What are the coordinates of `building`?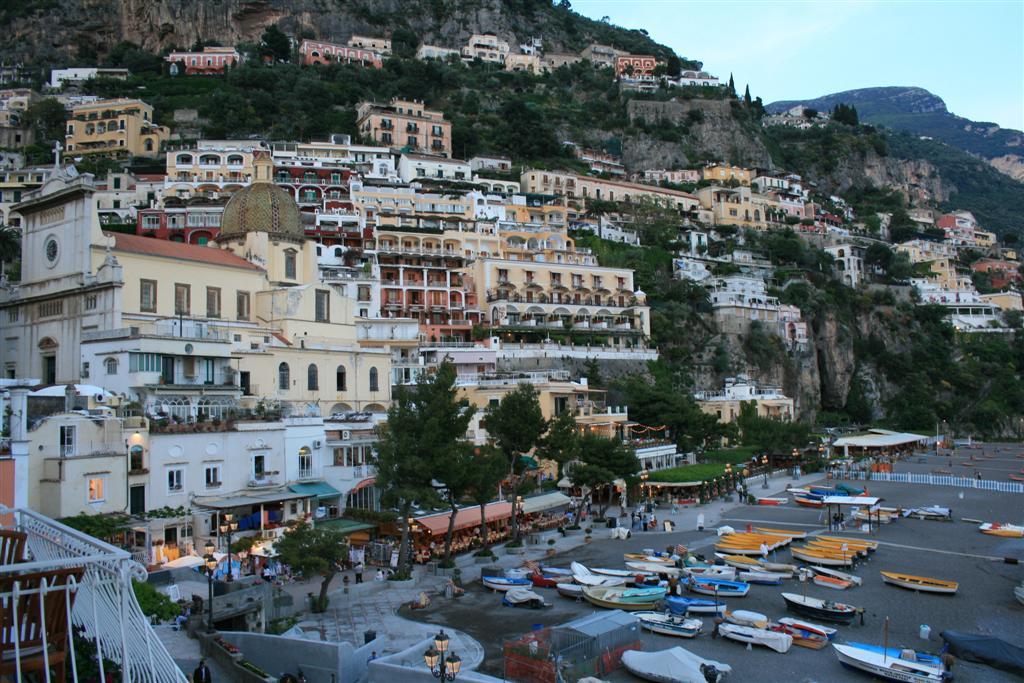
x1=910, y1=283, x2=999, y2=335.
